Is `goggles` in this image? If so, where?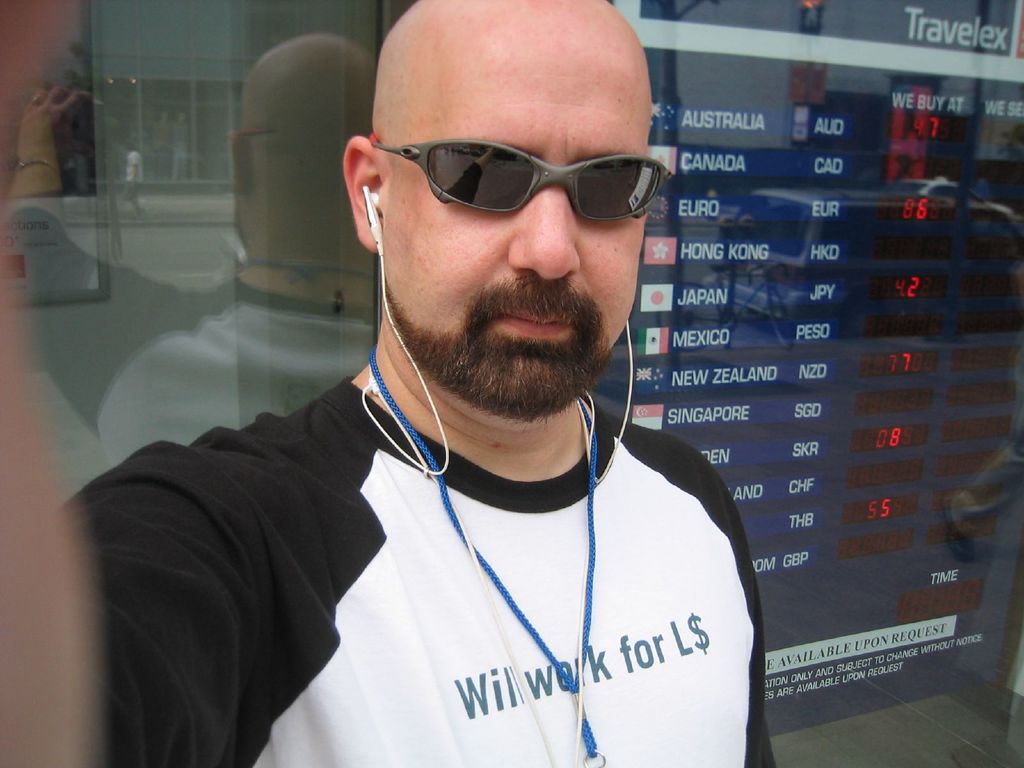
Yes, at x1=372, y1=114, x2=698, y2=218.
